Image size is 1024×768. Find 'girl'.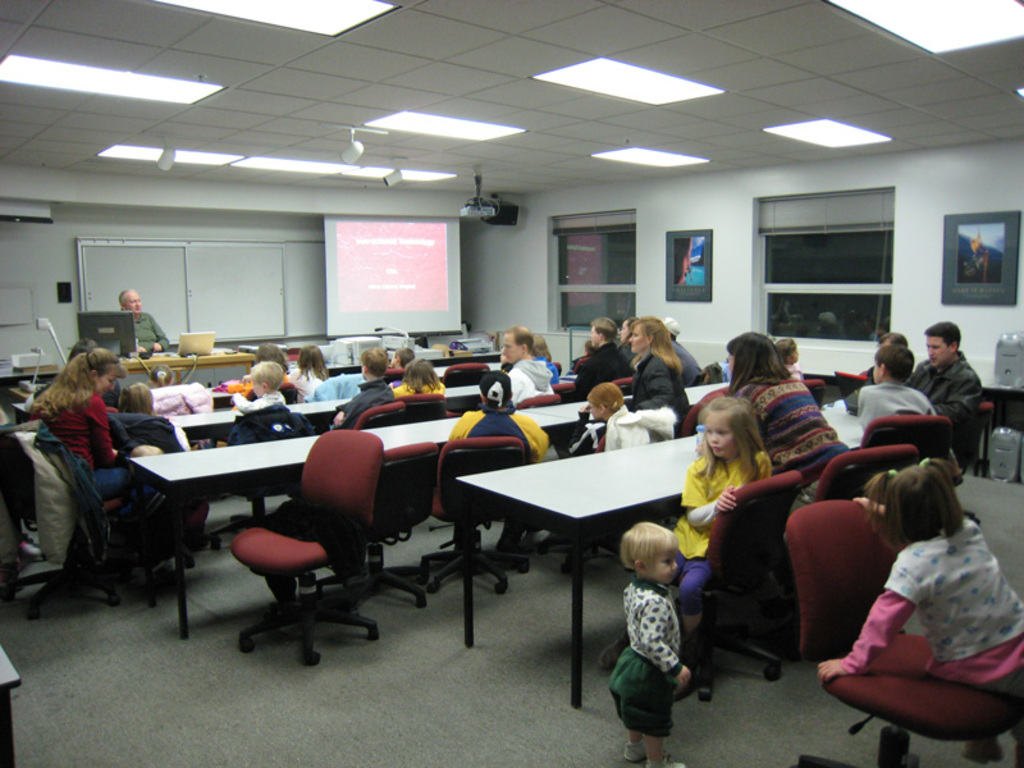
box(817, 458, 1023, 765).
